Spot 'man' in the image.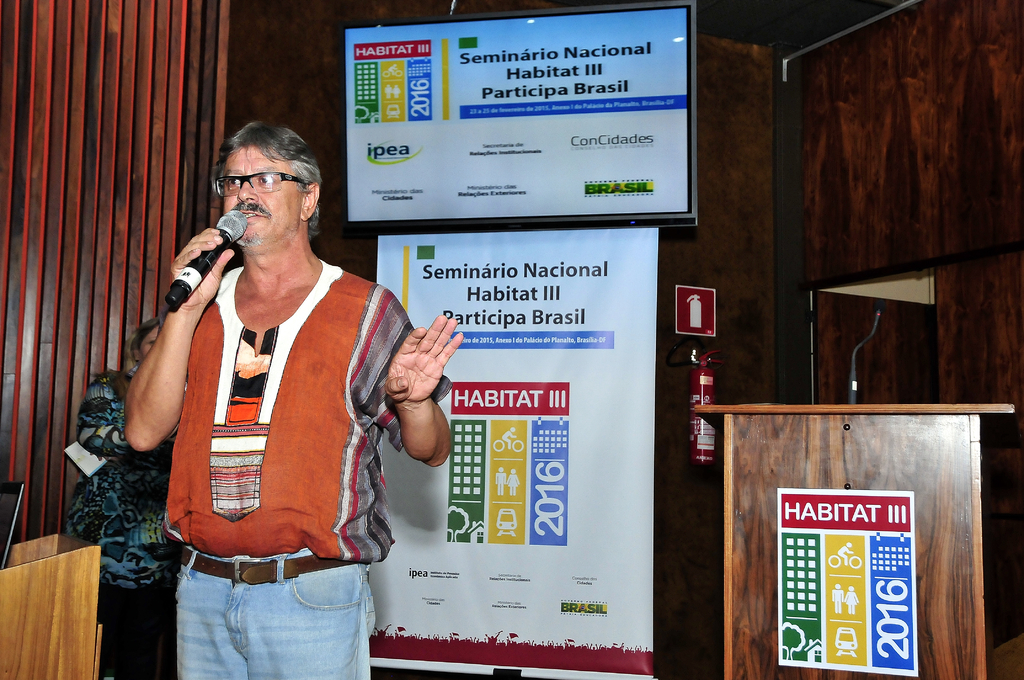
'man' found at 836:539:852:565.
